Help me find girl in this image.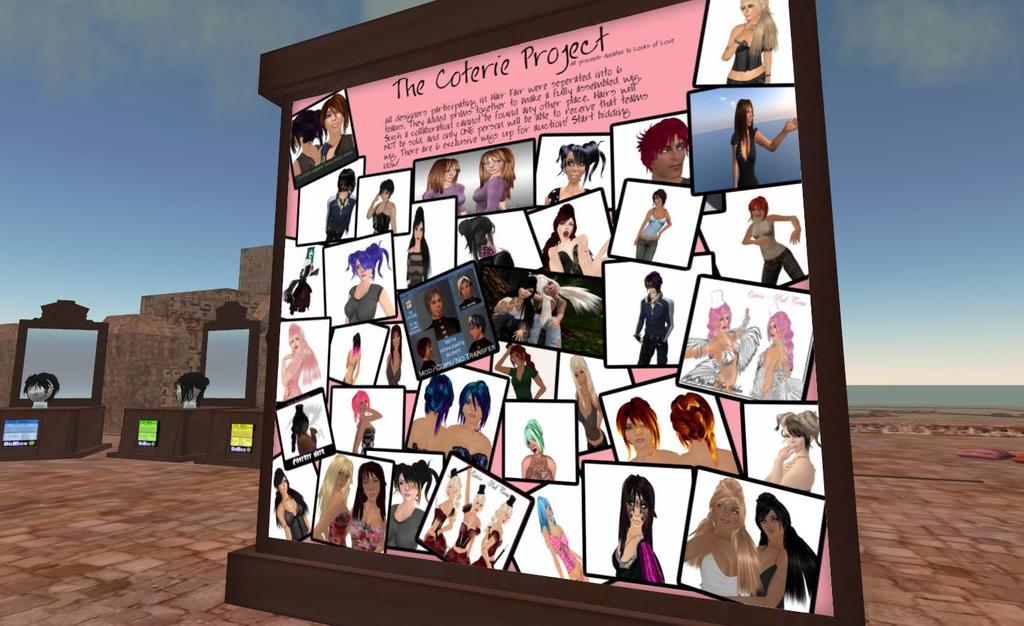
Found it: bbox(530, 271, 601, 344).
